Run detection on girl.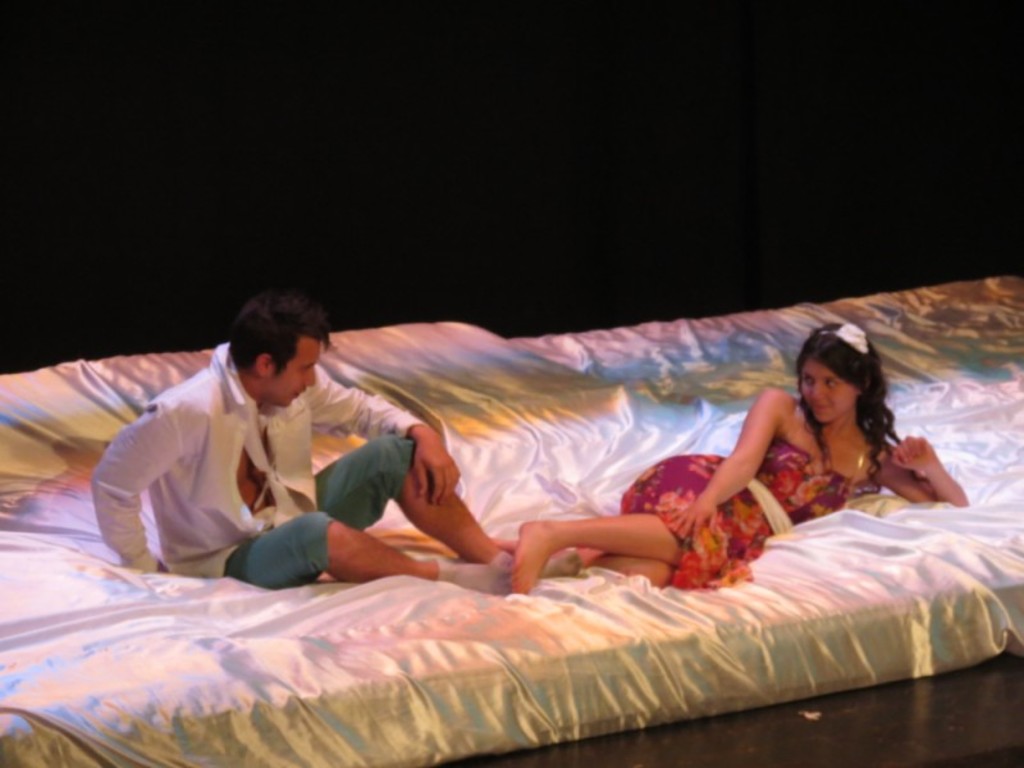
Result: 490 323 970 593.
